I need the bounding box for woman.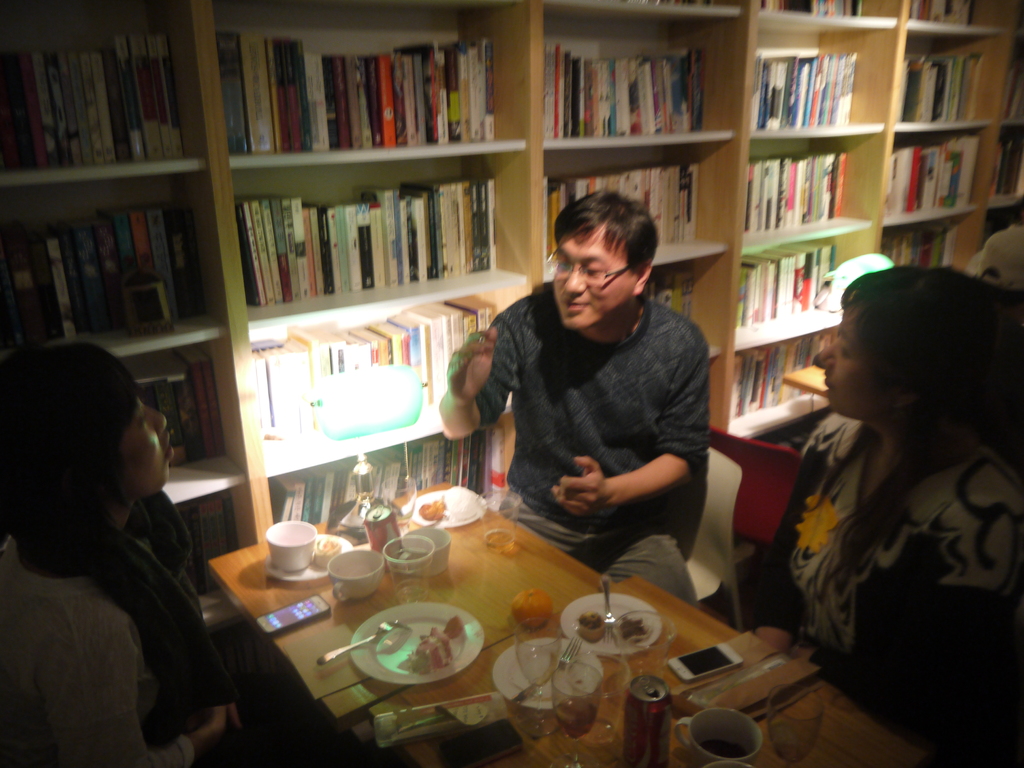
Here it is: x1=0 y1=331 x2=259 y2=767.
